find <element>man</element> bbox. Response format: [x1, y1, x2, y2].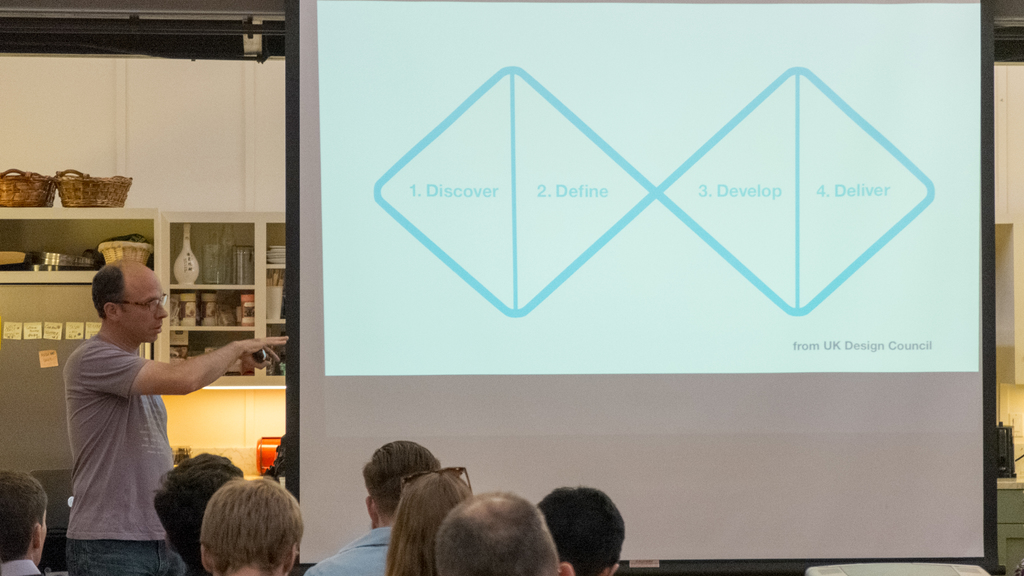
[205, 474, 314, 575].
